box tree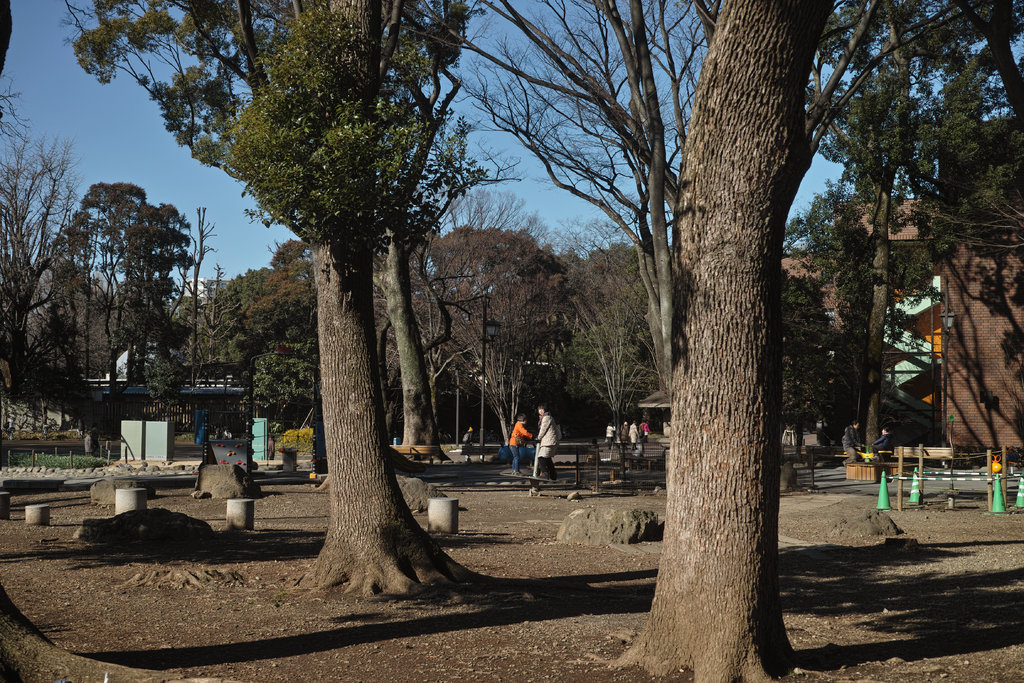
bbox=(420, 192, 610, 475)
